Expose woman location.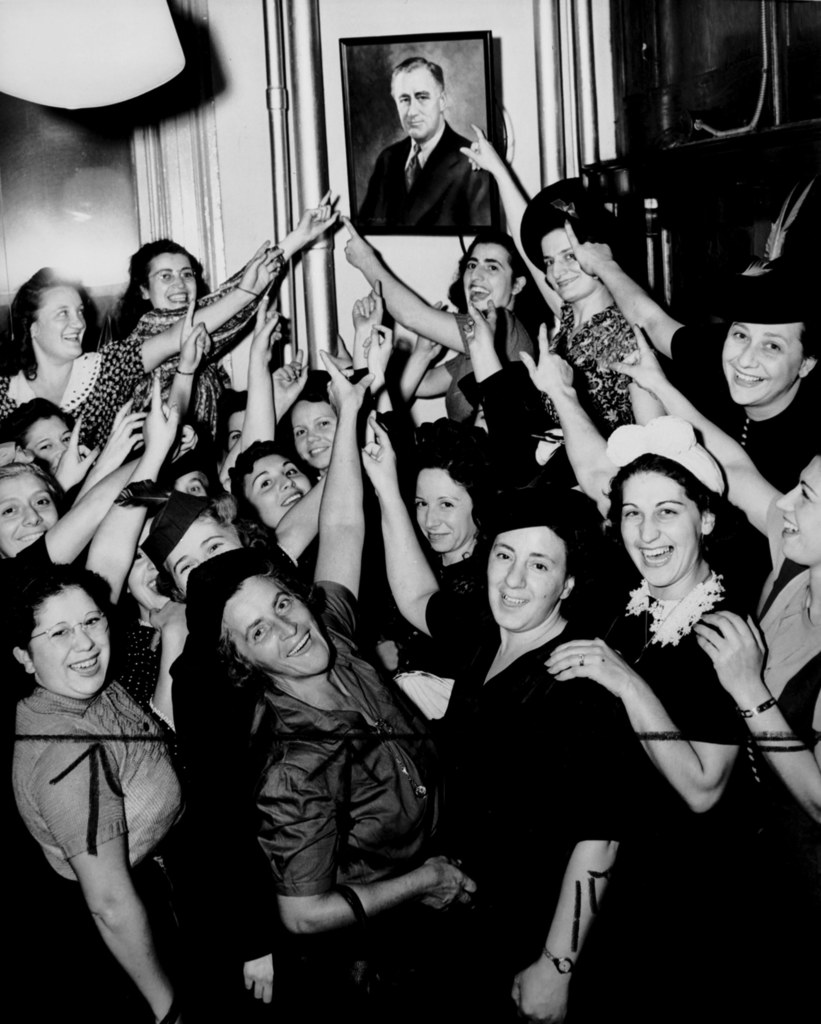
Exposed at (0,291,210,602).
